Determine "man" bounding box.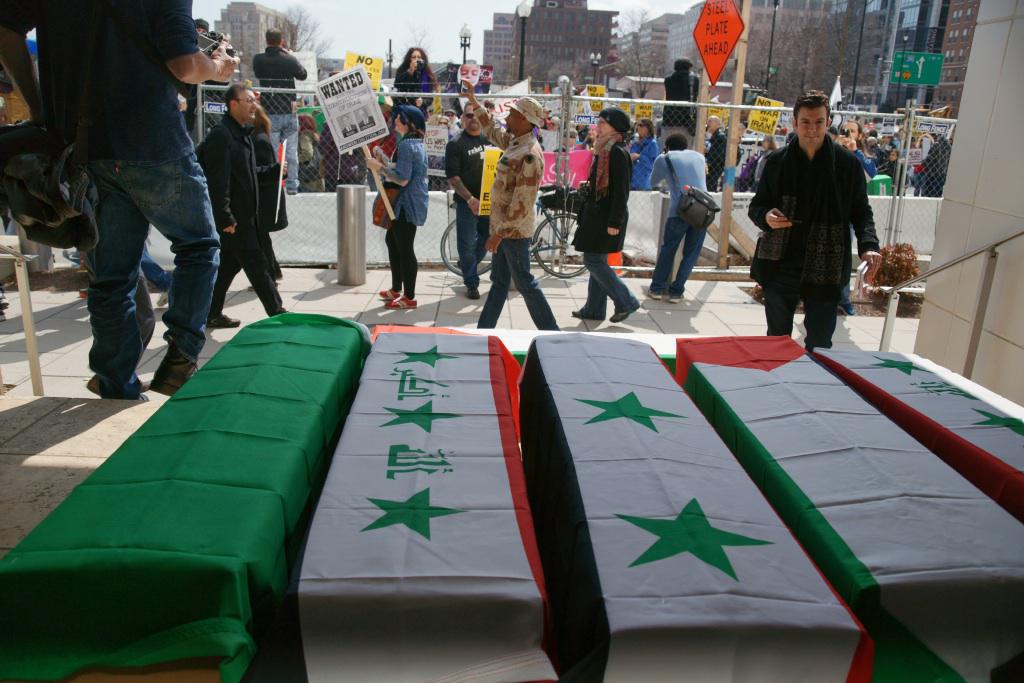
Determined: crop(188, 79, 294, 328).
